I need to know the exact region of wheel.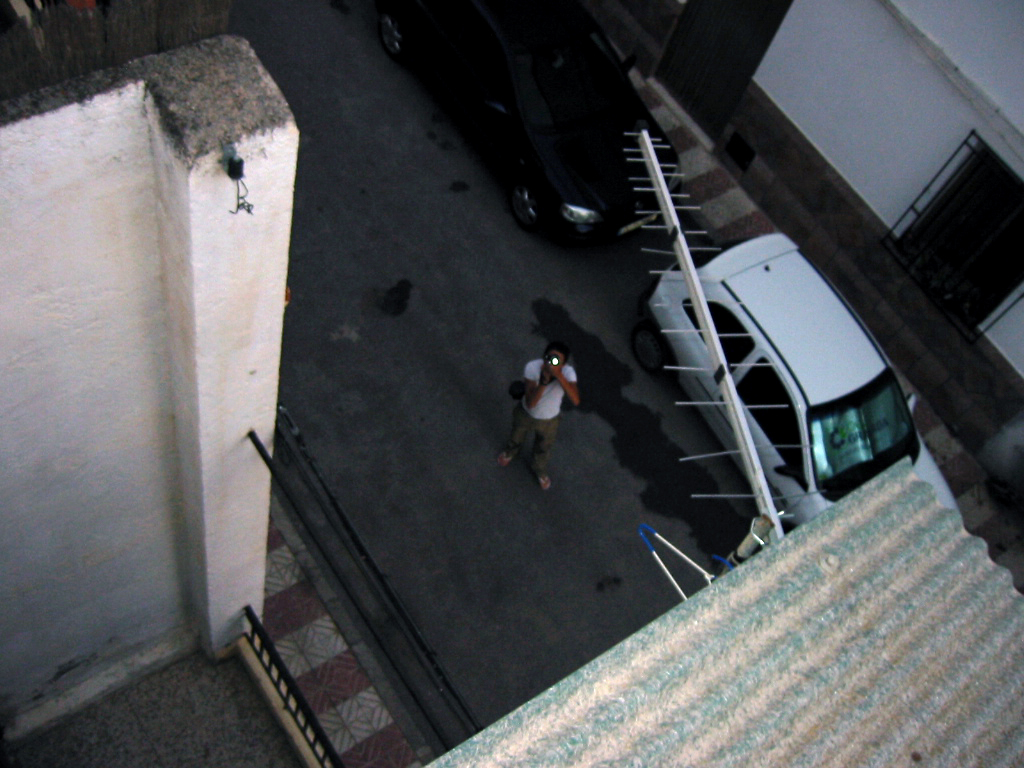
Region: <box>517,184,553,225</box>.
